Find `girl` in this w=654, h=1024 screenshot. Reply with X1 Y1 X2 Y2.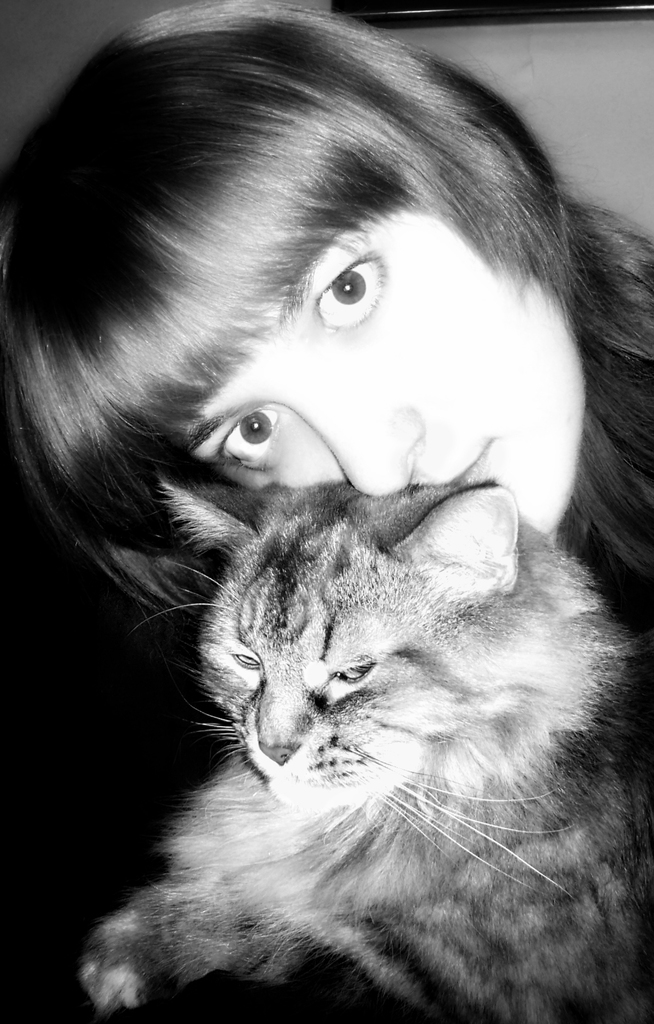
0 0 653 620.
